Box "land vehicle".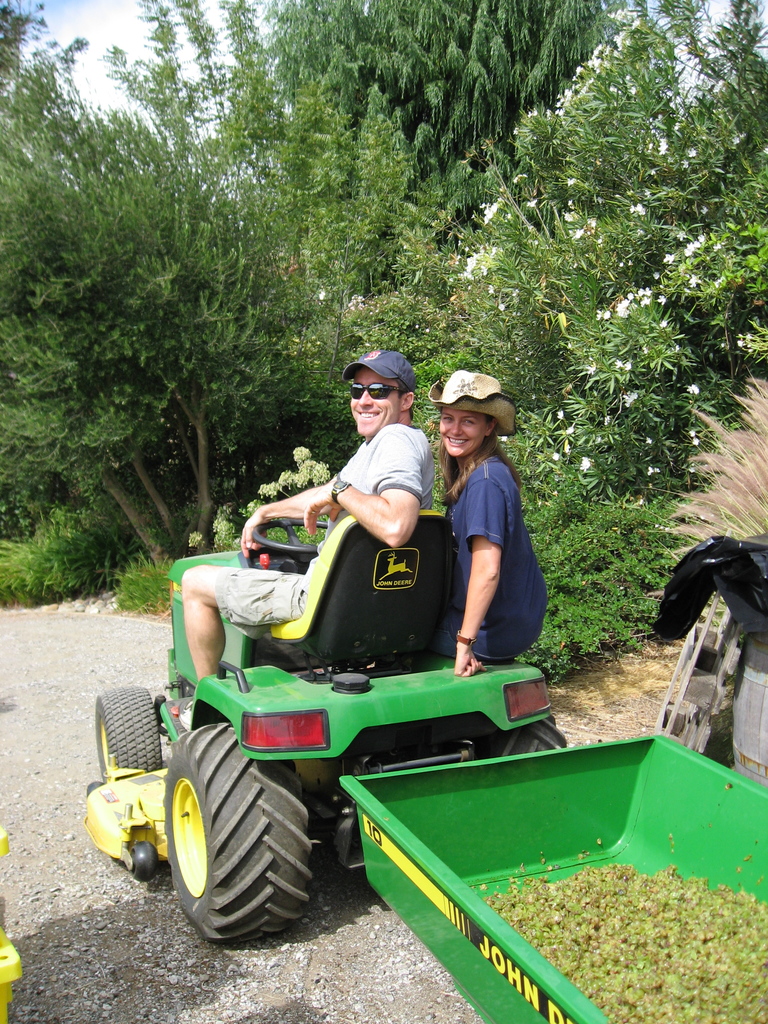
<region>89, 486, 514, 936</region>.
